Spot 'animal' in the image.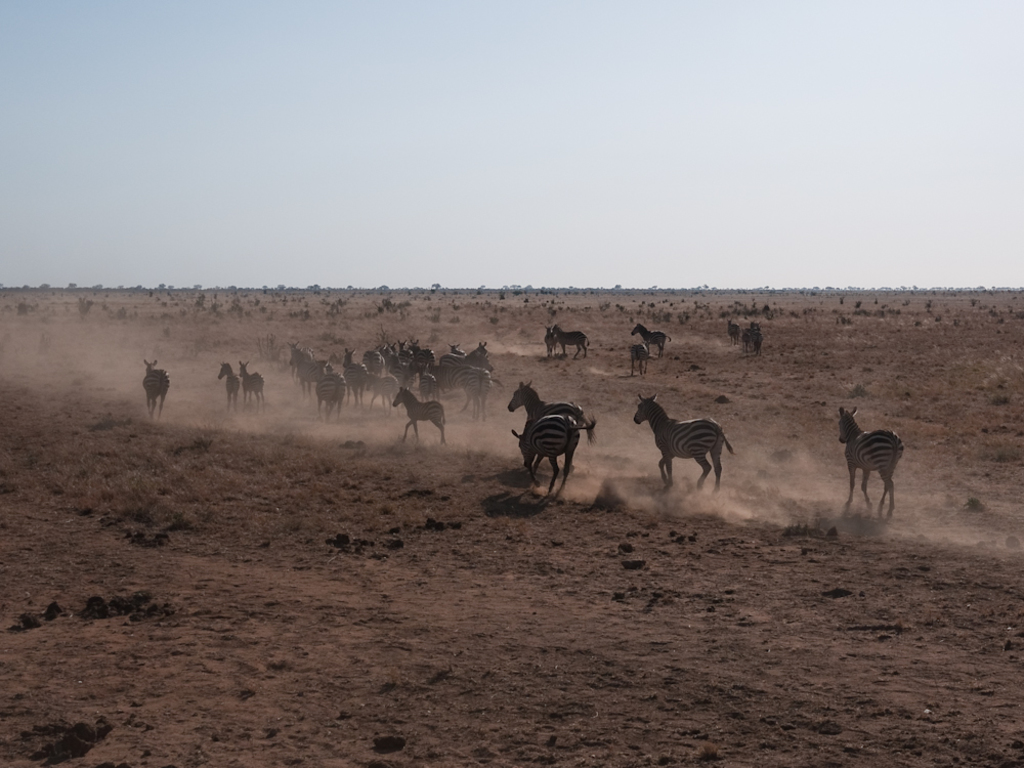
'animal' found at 632/344/645/376.
